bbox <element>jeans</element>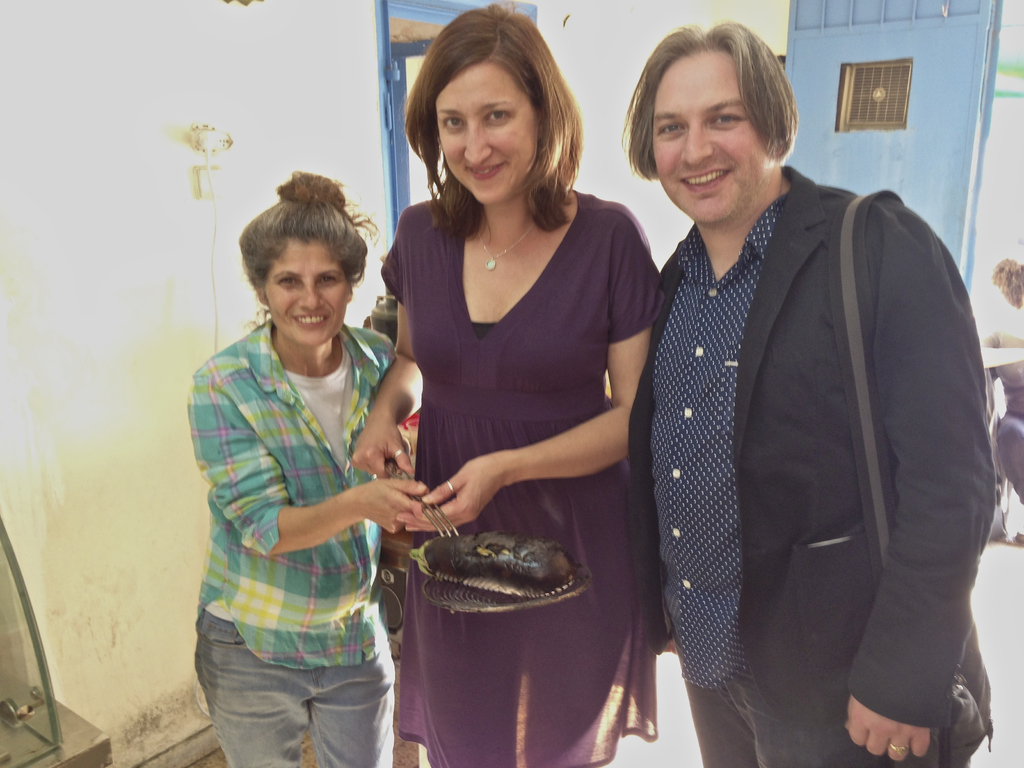
crop(177, 632, 411, 748)
